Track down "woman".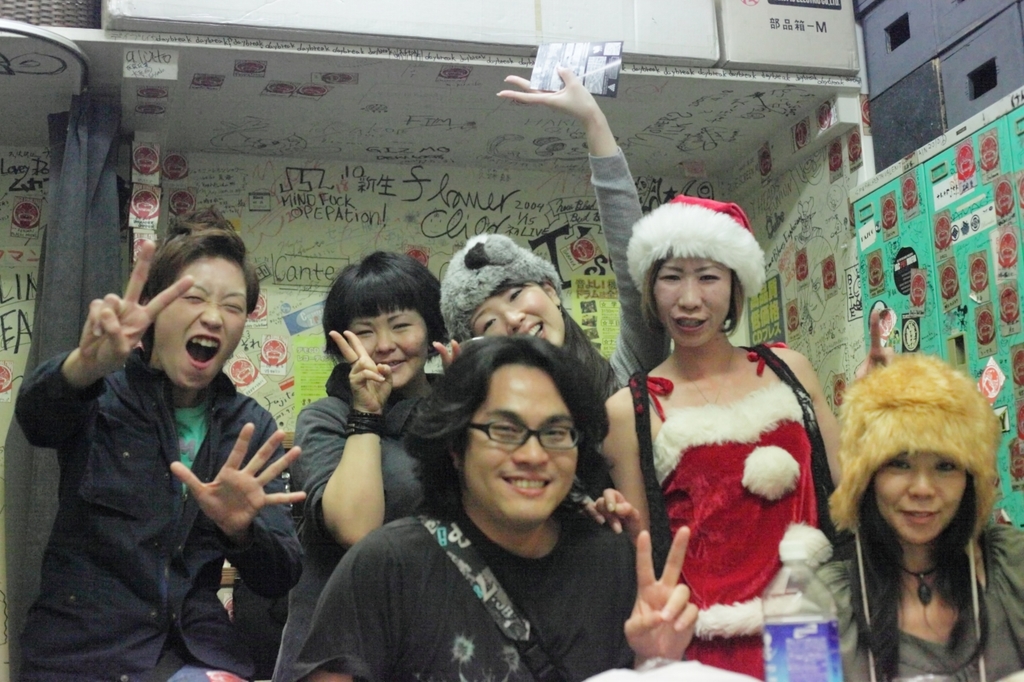
Tracked to l=822, t=357, r=1023, b=681.
